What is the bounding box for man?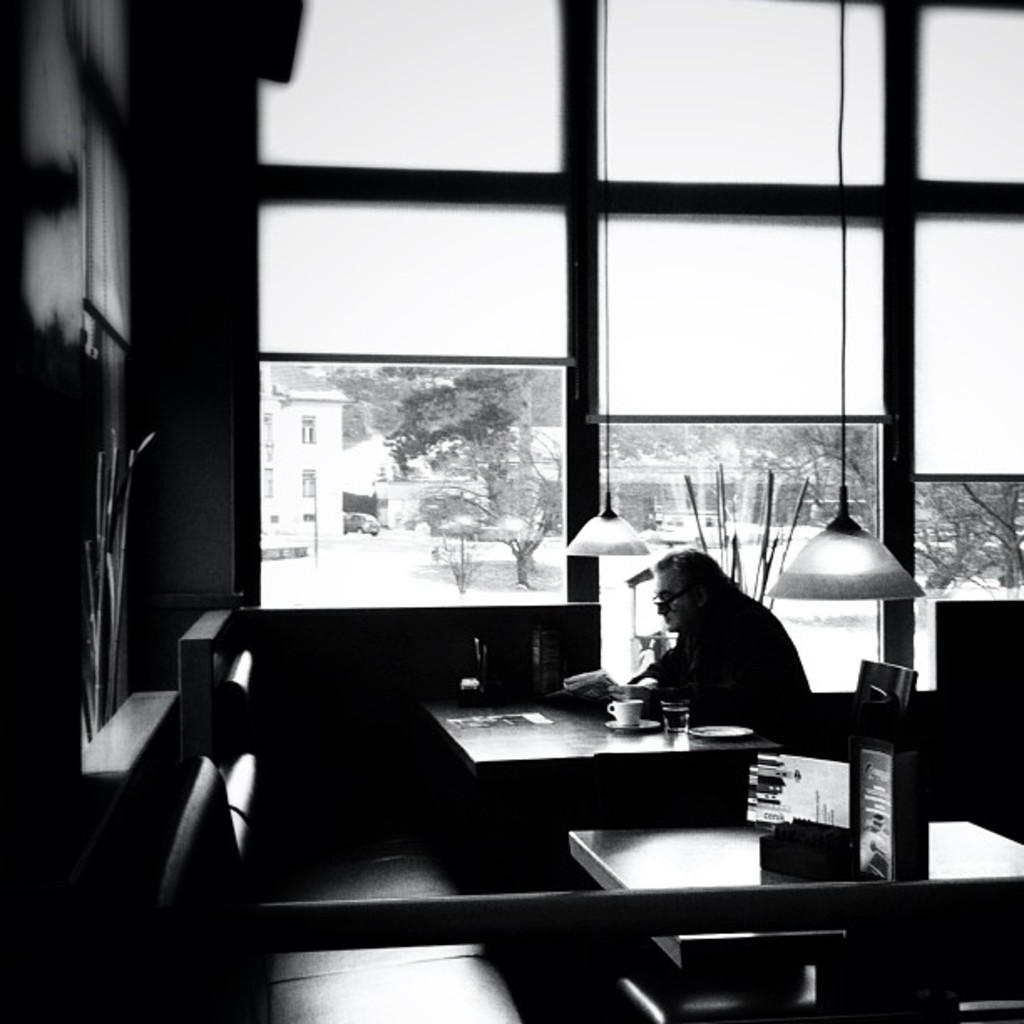
Rect(631, 542, 835, 751).
